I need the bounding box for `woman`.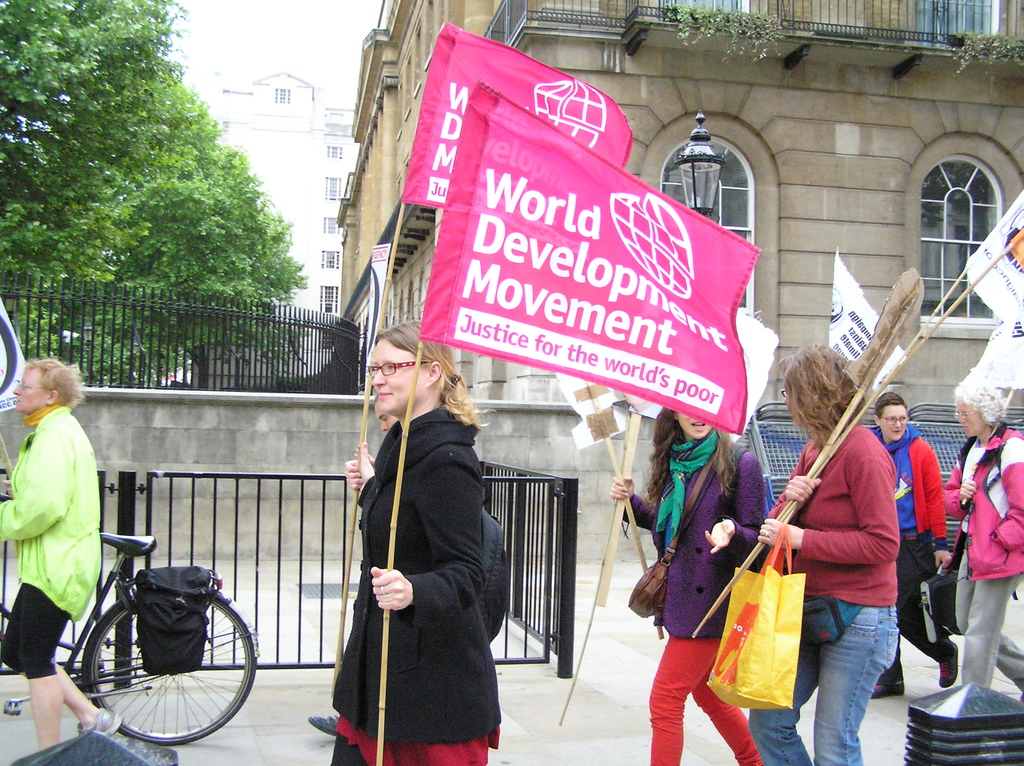
Here it is: 0 356 123 751.
